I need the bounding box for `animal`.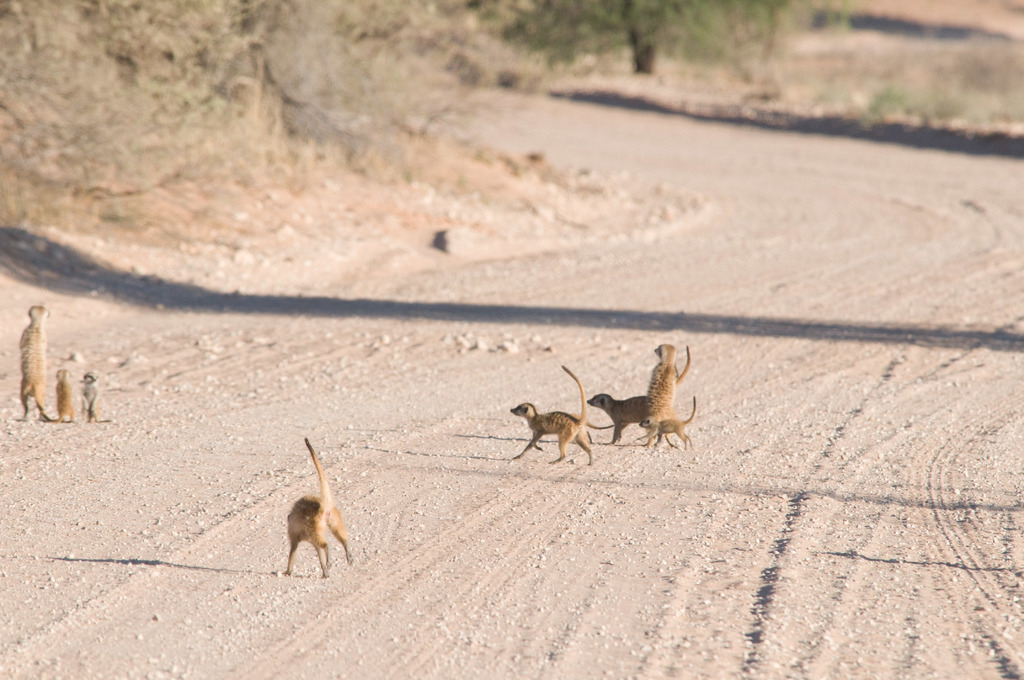
Here it is: box(647, 344, 673, 449).
